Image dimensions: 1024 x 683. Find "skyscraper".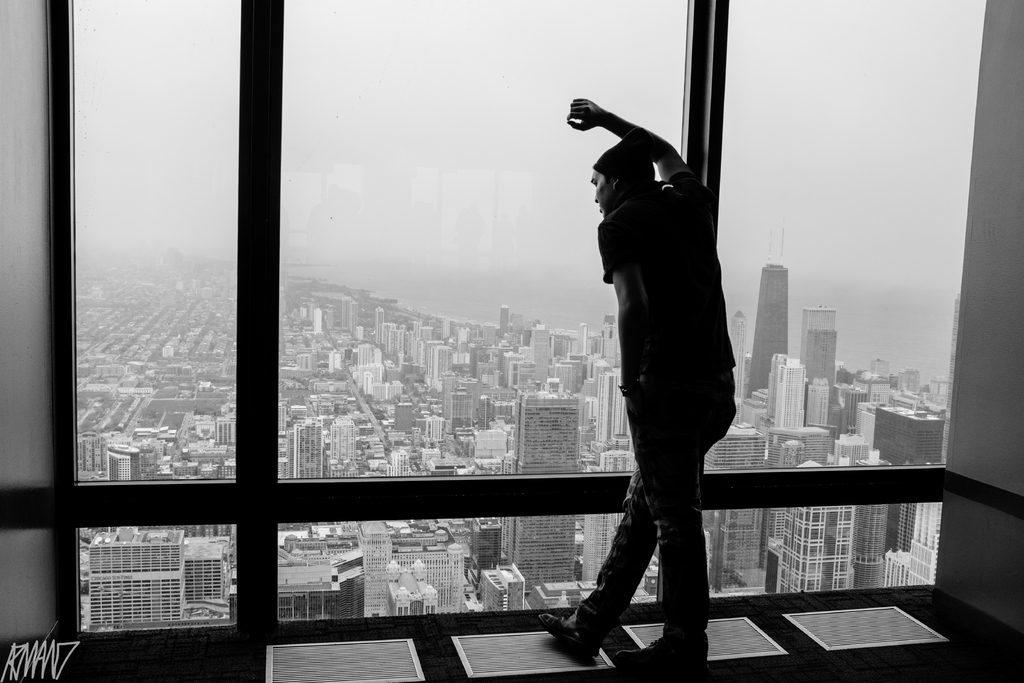
(596,366,612,445).
